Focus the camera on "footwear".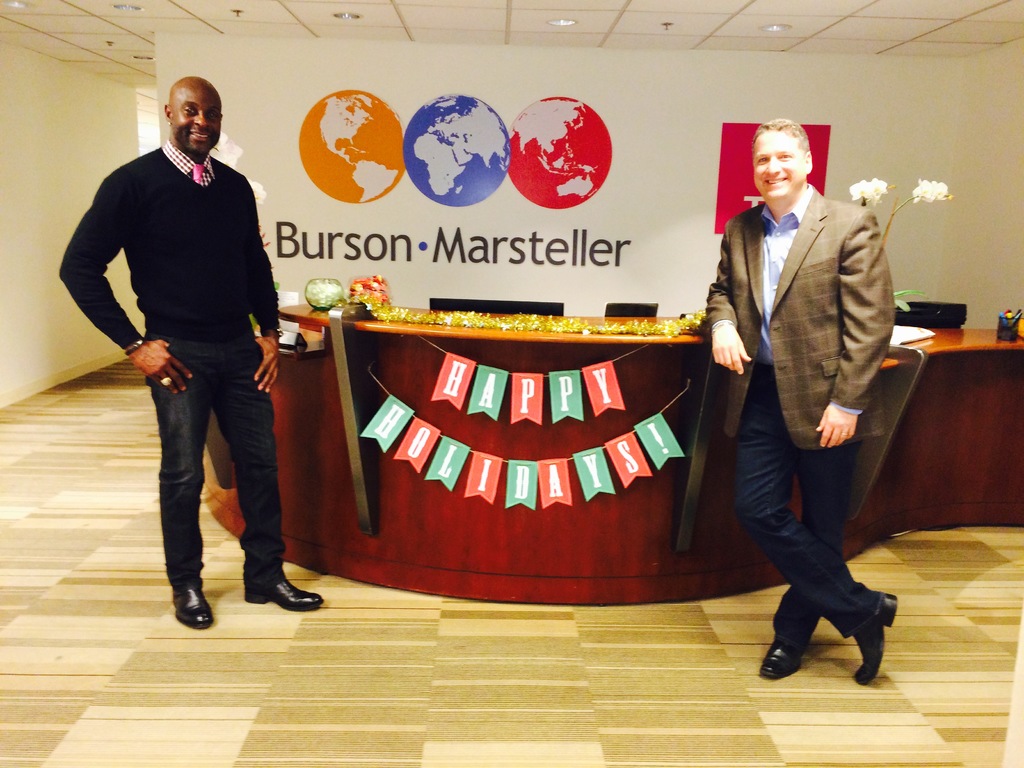
Focus region: rect(172, 588, 214, 632).
